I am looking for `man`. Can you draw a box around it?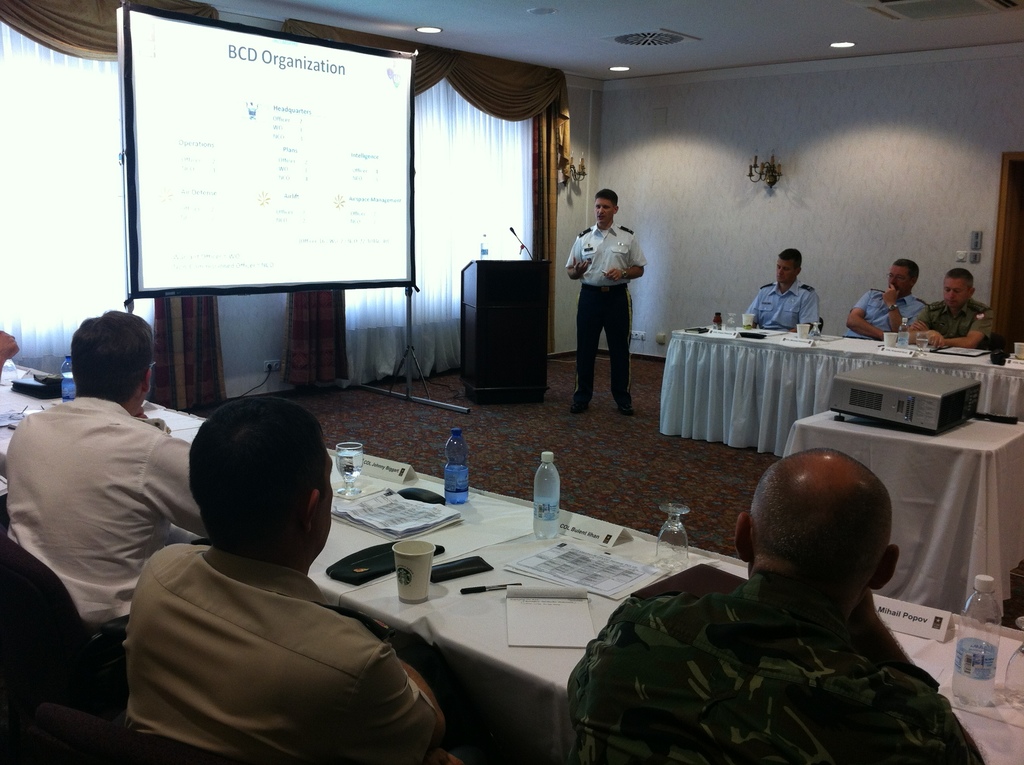
Sure, the bounding box is crop(747, 249, 818, 332).
